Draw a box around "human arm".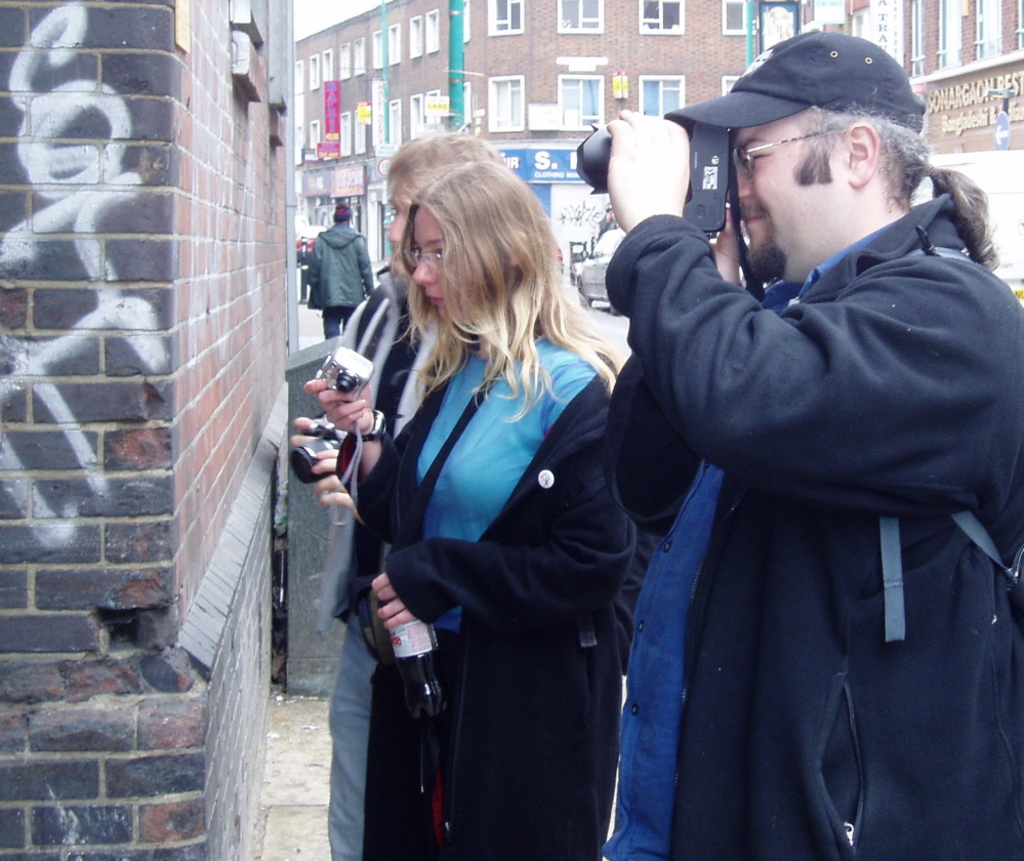
bbox(668, 260, 958, 476).
